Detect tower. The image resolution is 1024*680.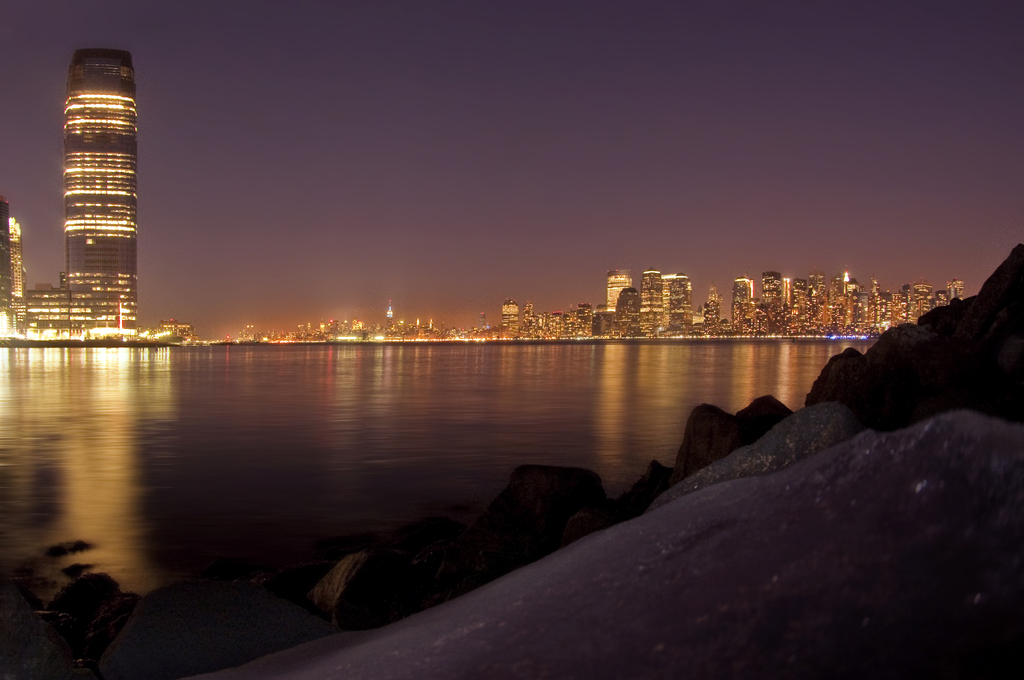
(left=593, top=311, right=609, bottom=337).
